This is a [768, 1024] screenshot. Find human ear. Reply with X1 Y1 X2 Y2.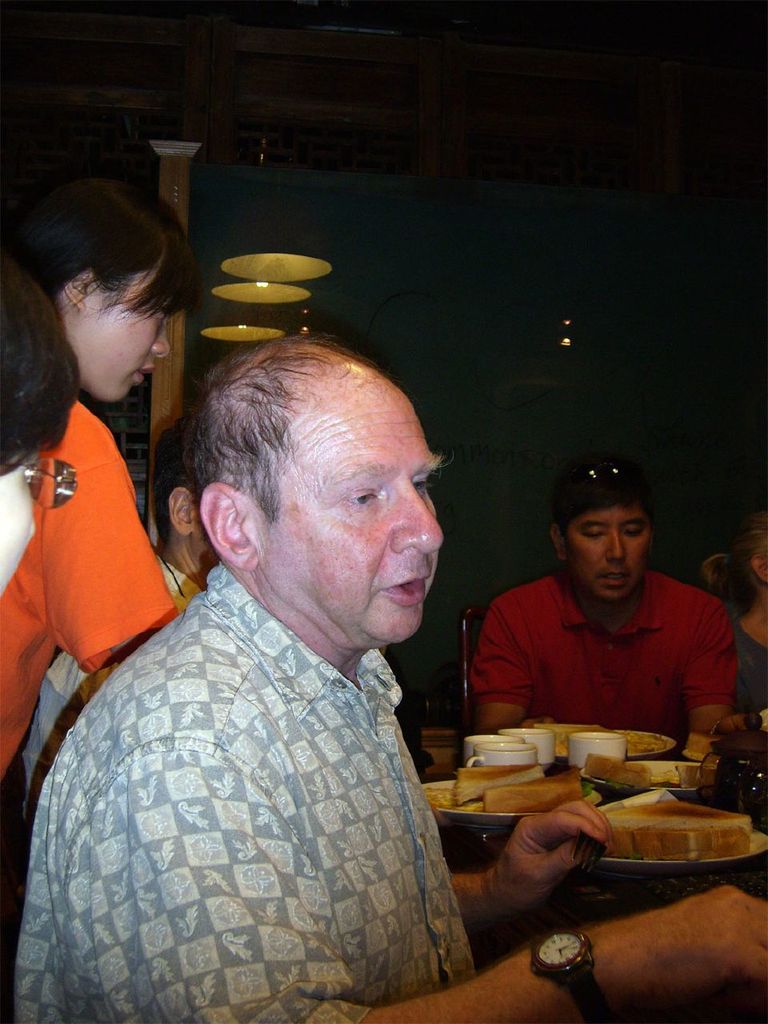
171 487 192 533.
